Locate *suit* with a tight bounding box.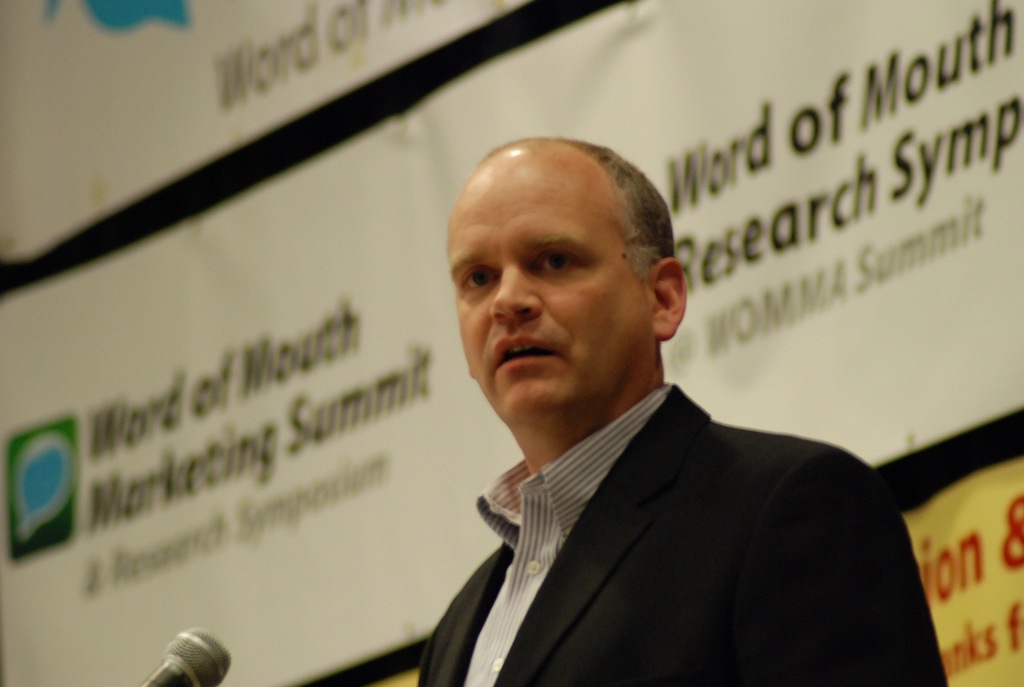
left=371, top=297, right=962, bottom=684.
